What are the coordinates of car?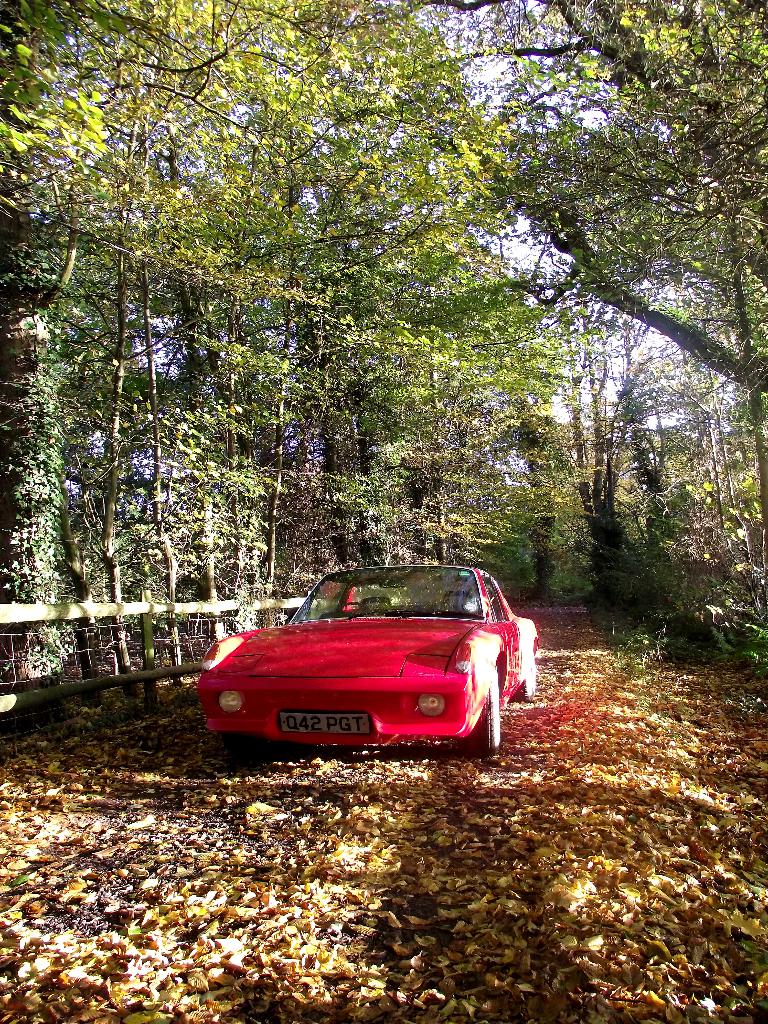
[195,566,539,758].
